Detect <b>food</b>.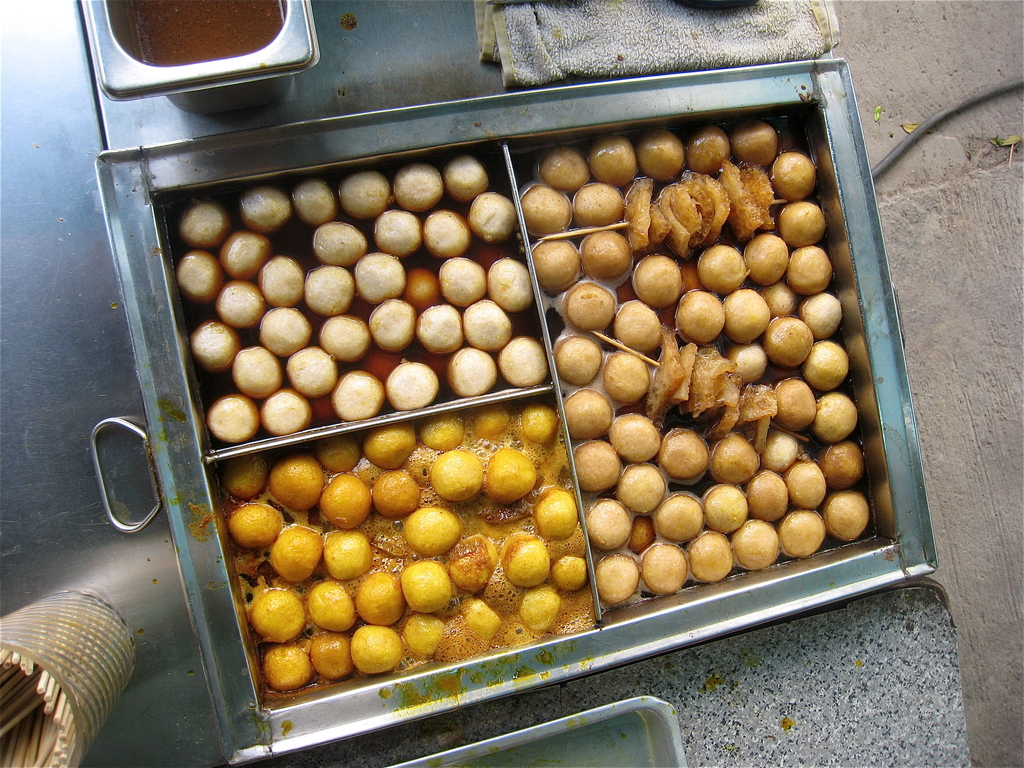
Detected at x1=472, y1=403, x2=510, y2=438.
